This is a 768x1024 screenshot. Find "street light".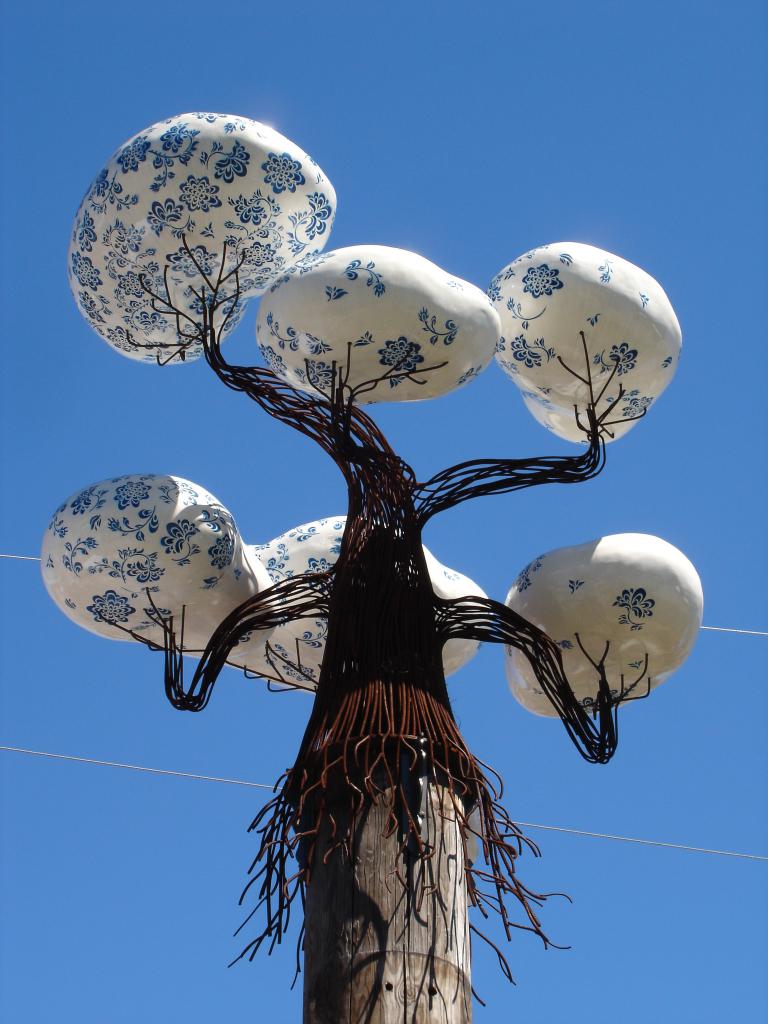
Bounding box: 55, 108, 730, 1023.
